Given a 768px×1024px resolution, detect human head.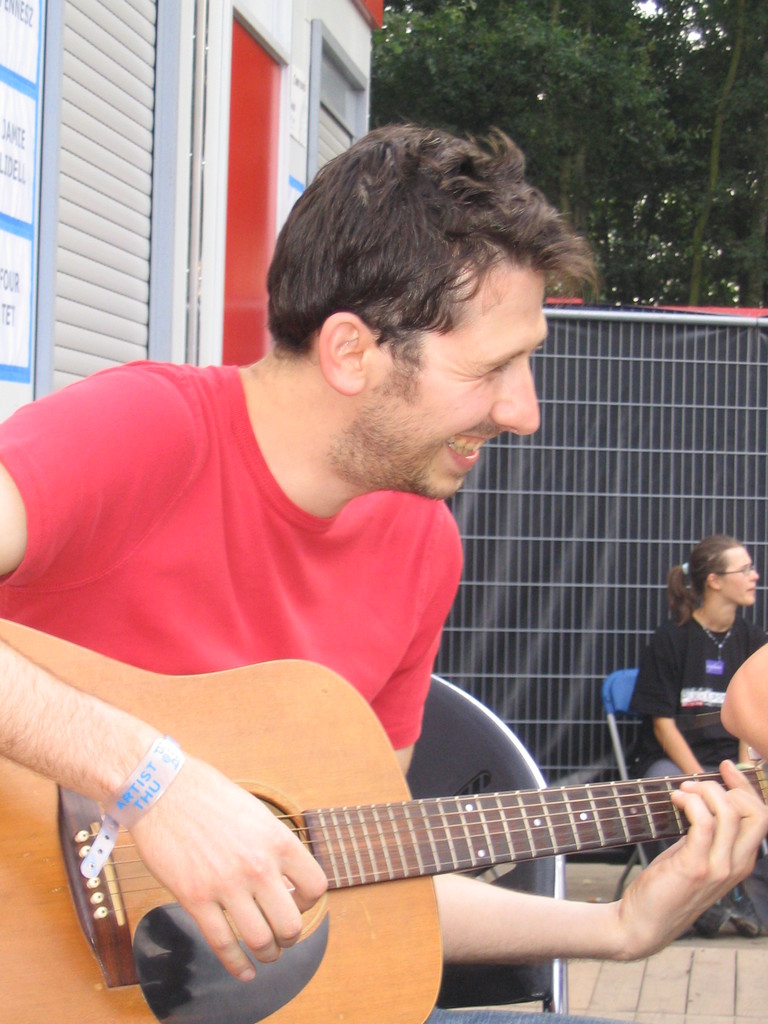
pyautogui.locateOnScreen(658, 531, 759, 606).
